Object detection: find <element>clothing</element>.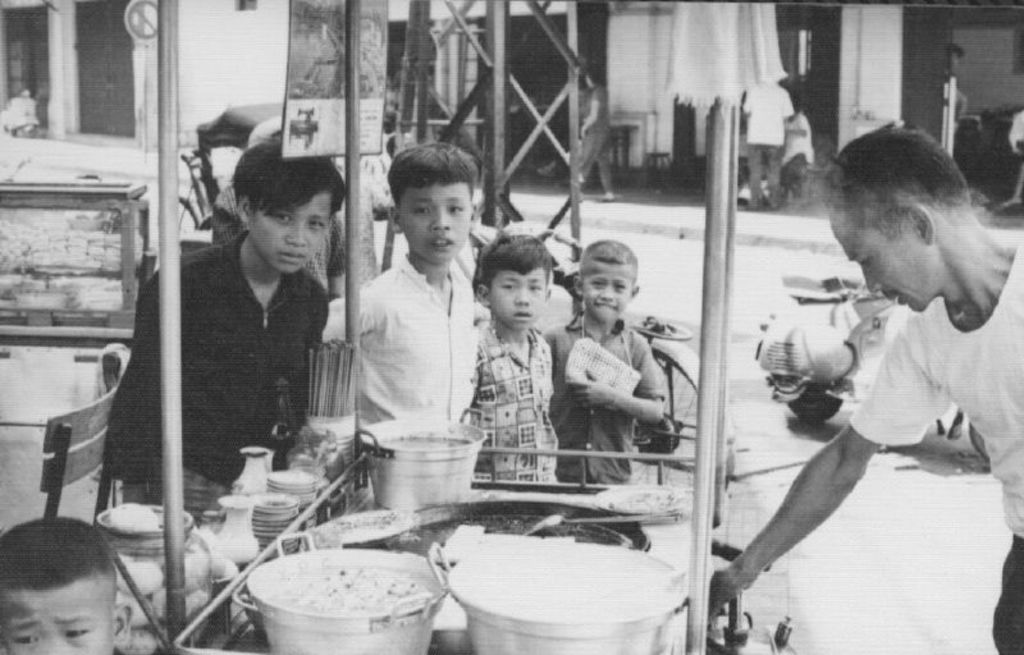
bbox=[360, 255, 477, 427].
